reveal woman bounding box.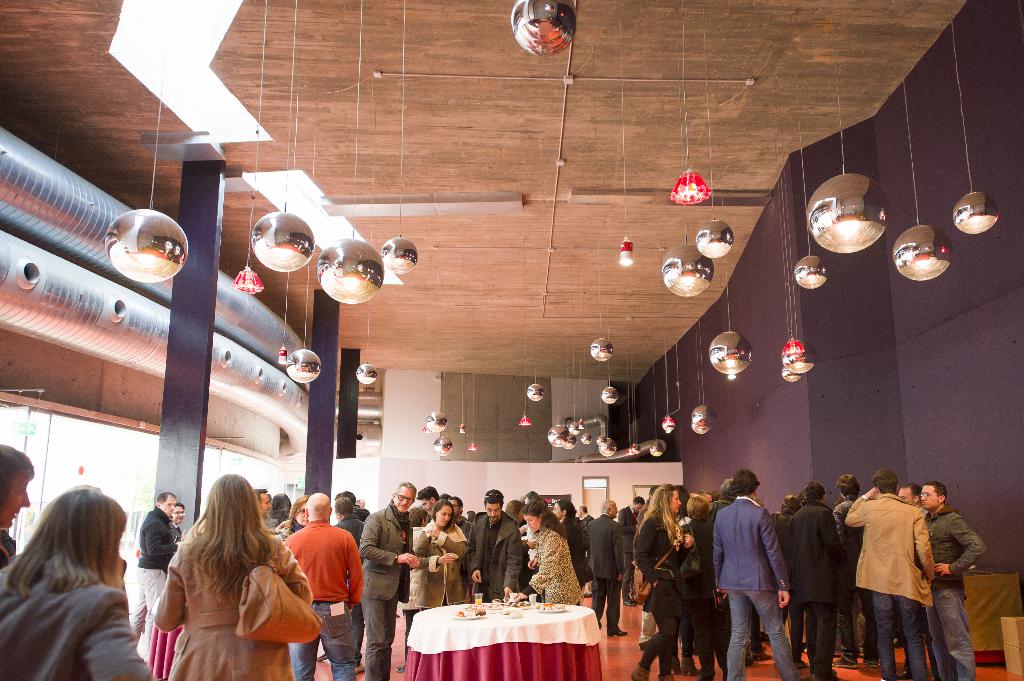
Revealed: 505 497 537 591.
